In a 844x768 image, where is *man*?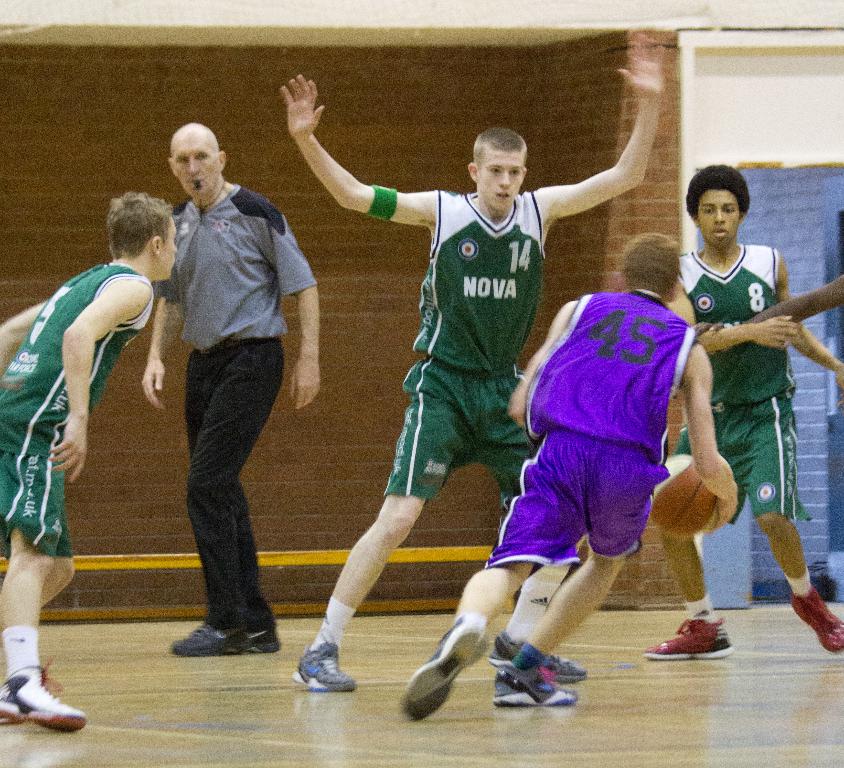
l=400, t=229, r=746, b=733.
